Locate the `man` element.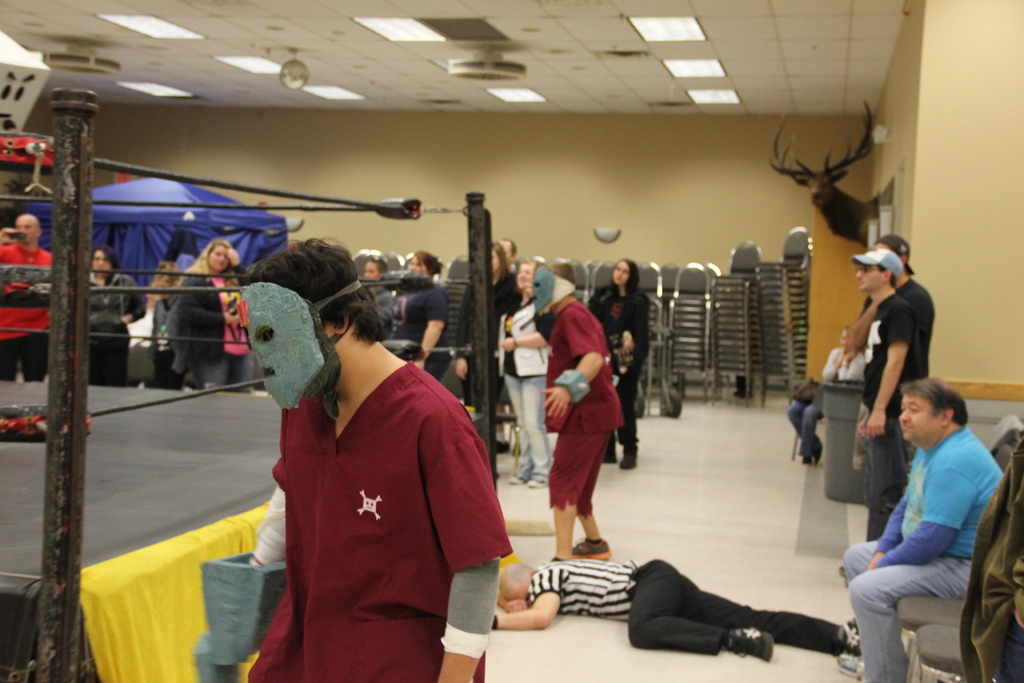
Element bbox: box=[492, 559, 860, 666].
